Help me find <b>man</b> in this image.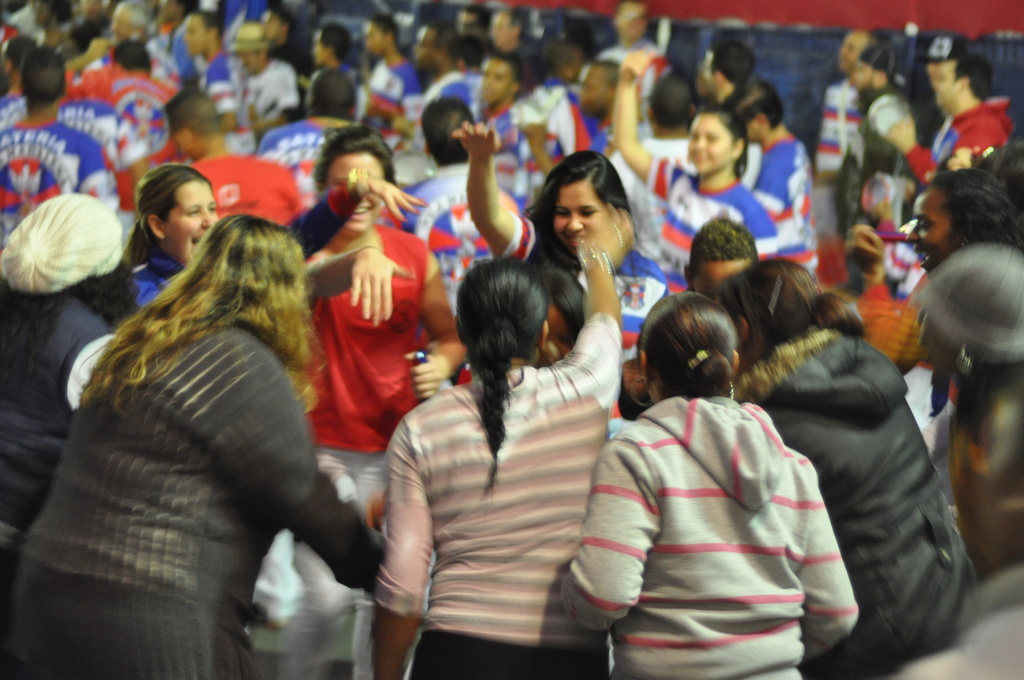
Found it: [x1=255, y1=69, x2=357, y2=170].
